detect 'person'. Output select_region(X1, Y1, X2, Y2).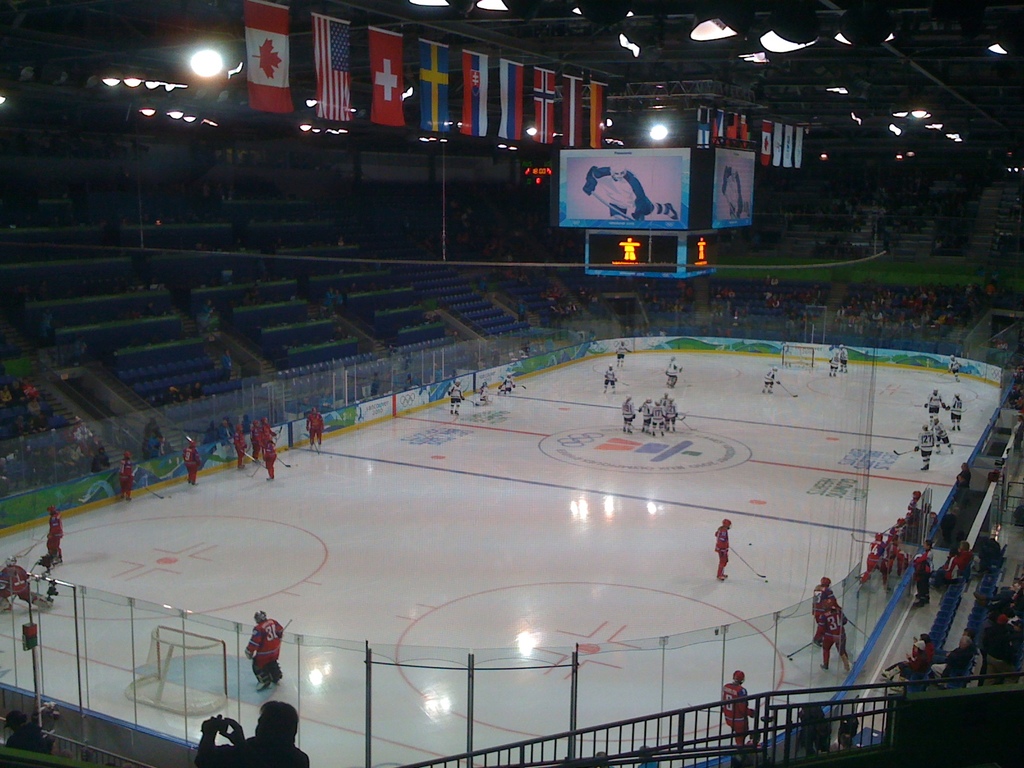
select_region(264, 416, 280, 440).
